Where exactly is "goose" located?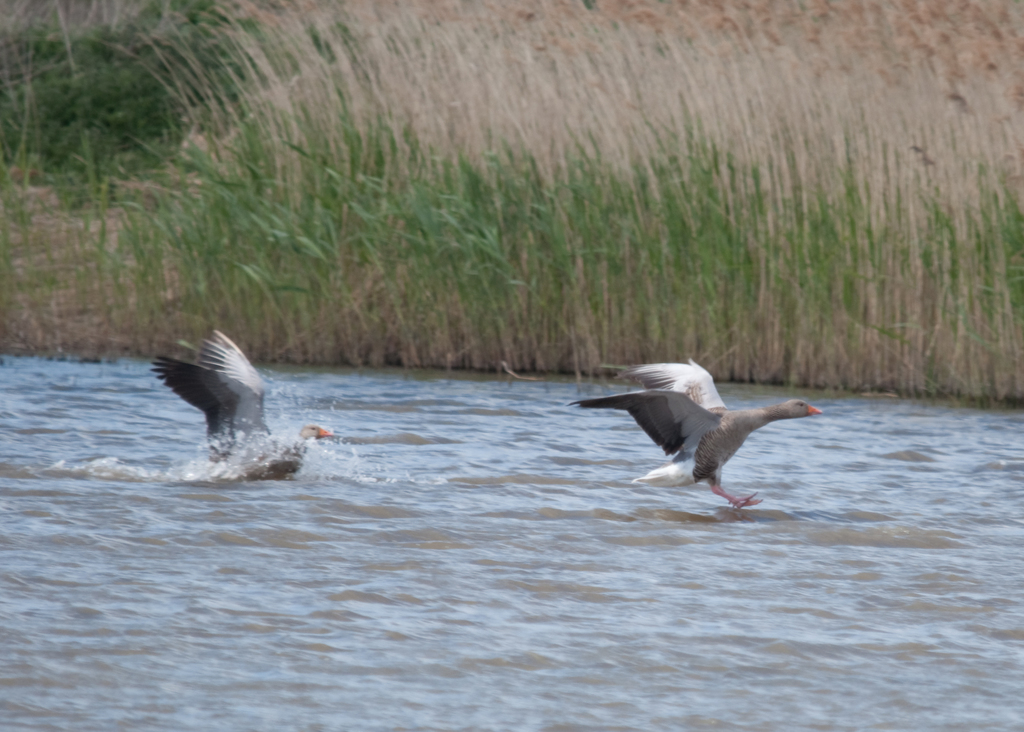
Its bounding box is rect(155, 329, 335, 482).
